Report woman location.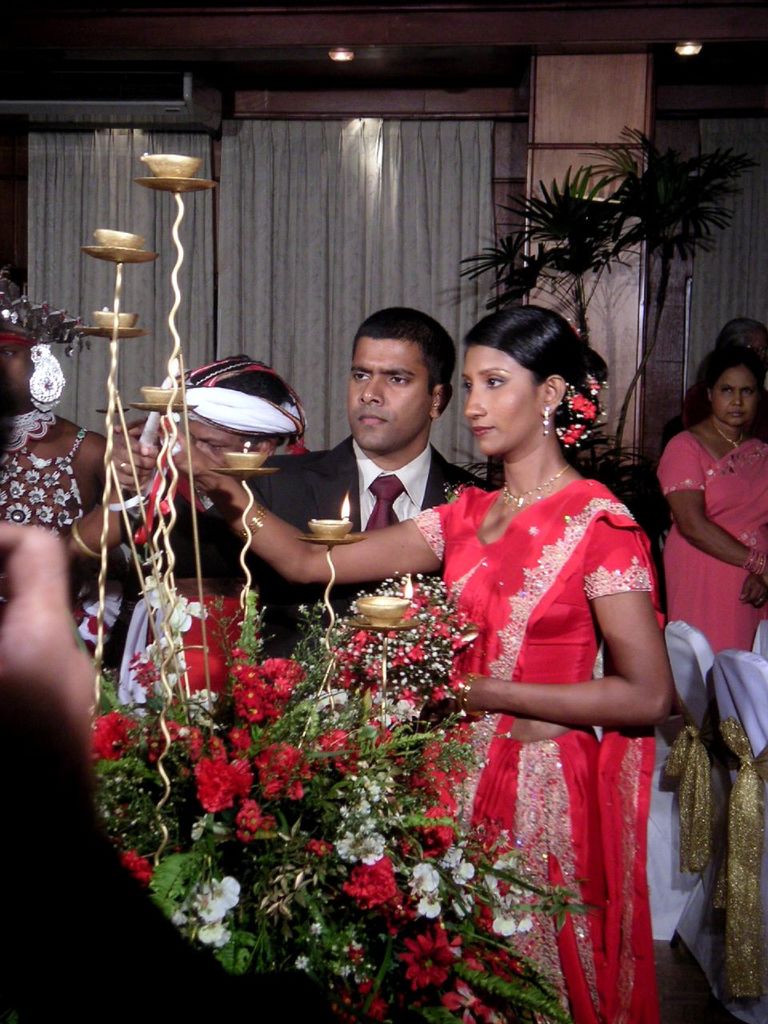
Report: 654, 342, 767, 656.
